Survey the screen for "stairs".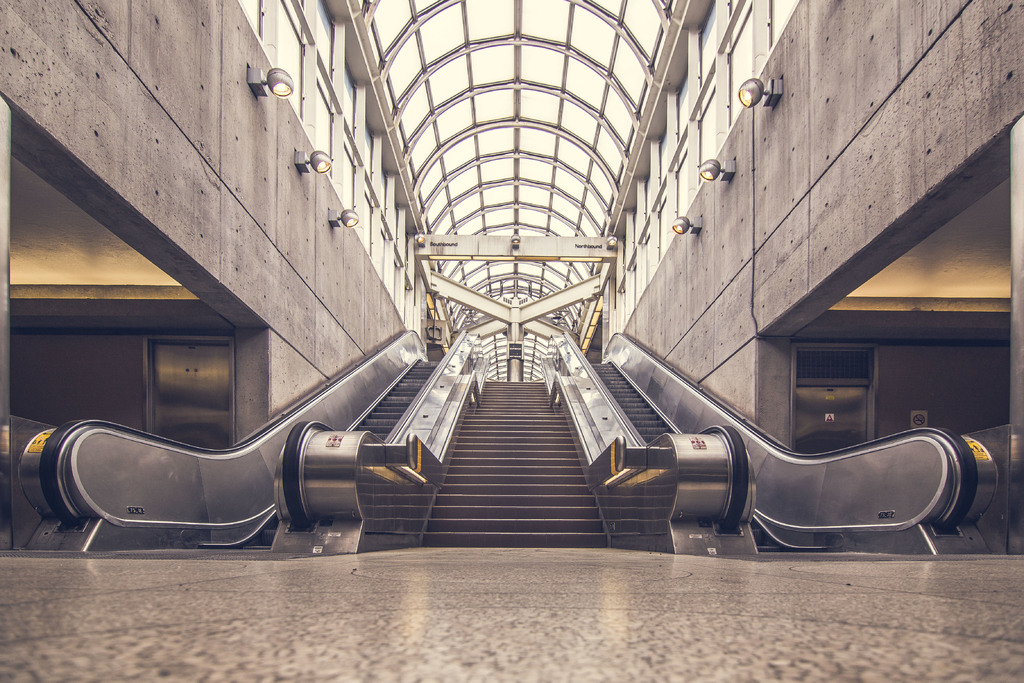
Survey found: {"x1": 584, "y1": 362, "x2": 780, "y2": 552}.
